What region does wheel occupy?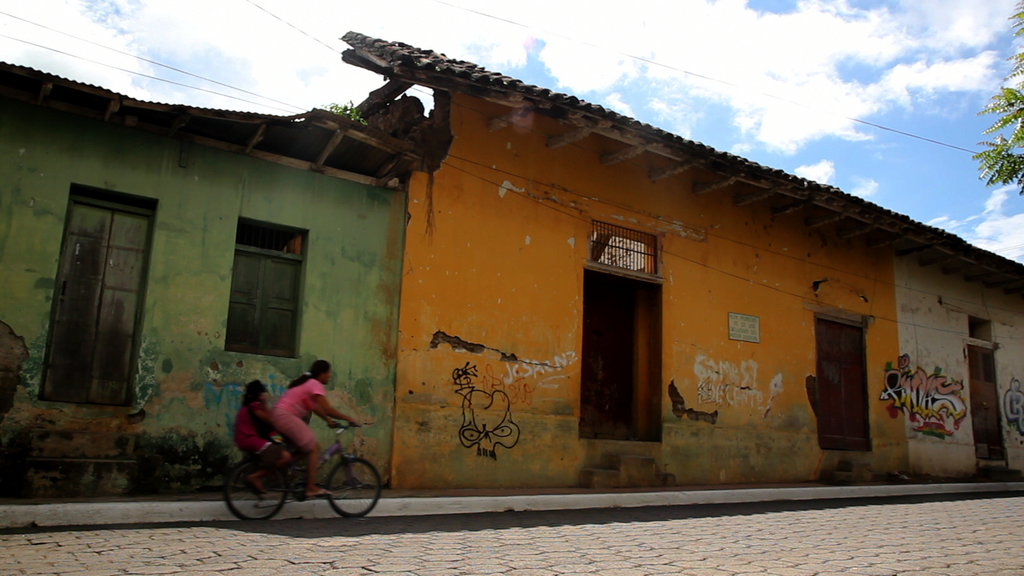
x1=221, y1=458, x2=282, y2=523.
